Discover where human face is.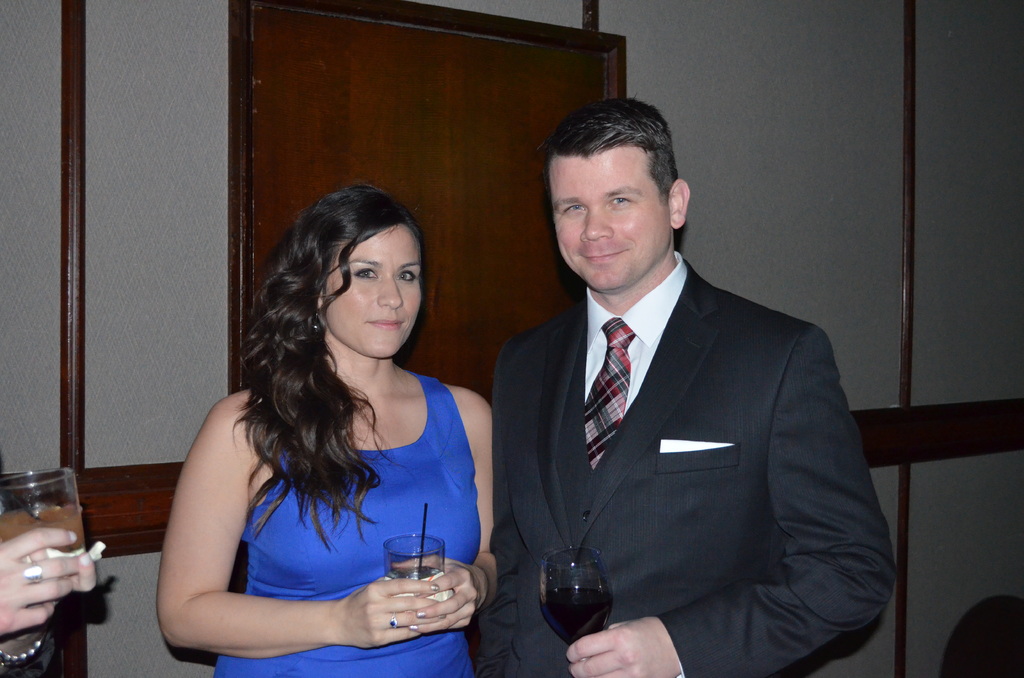
Discovered at l=324, t=223, r=421, b=357.
